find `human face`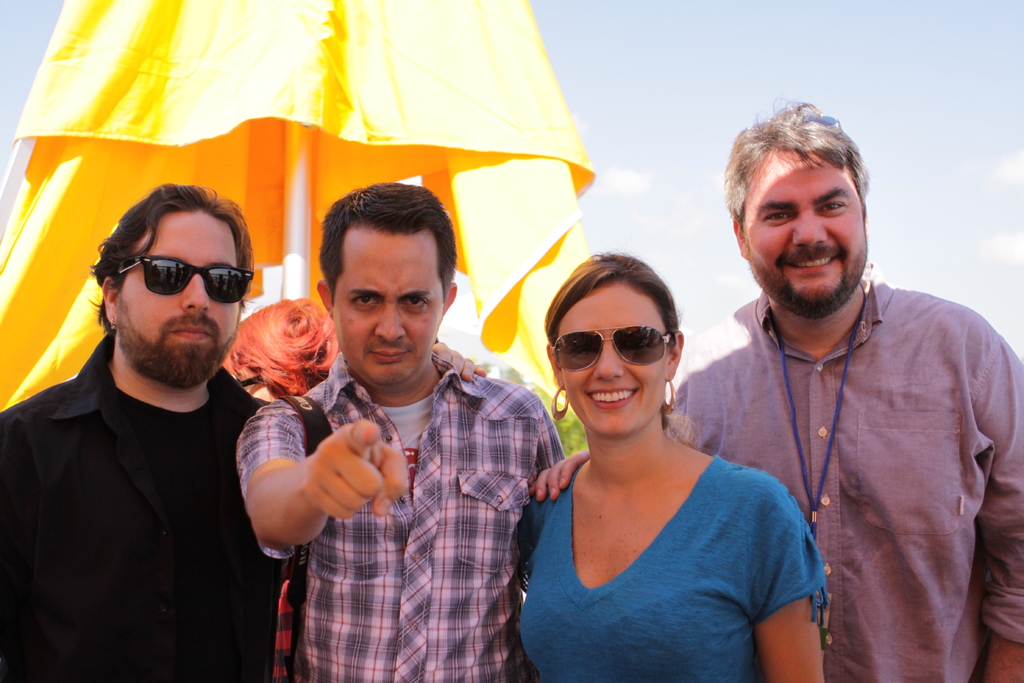
pyautogui.locateOnScreen(750, 154, 859, 300)
